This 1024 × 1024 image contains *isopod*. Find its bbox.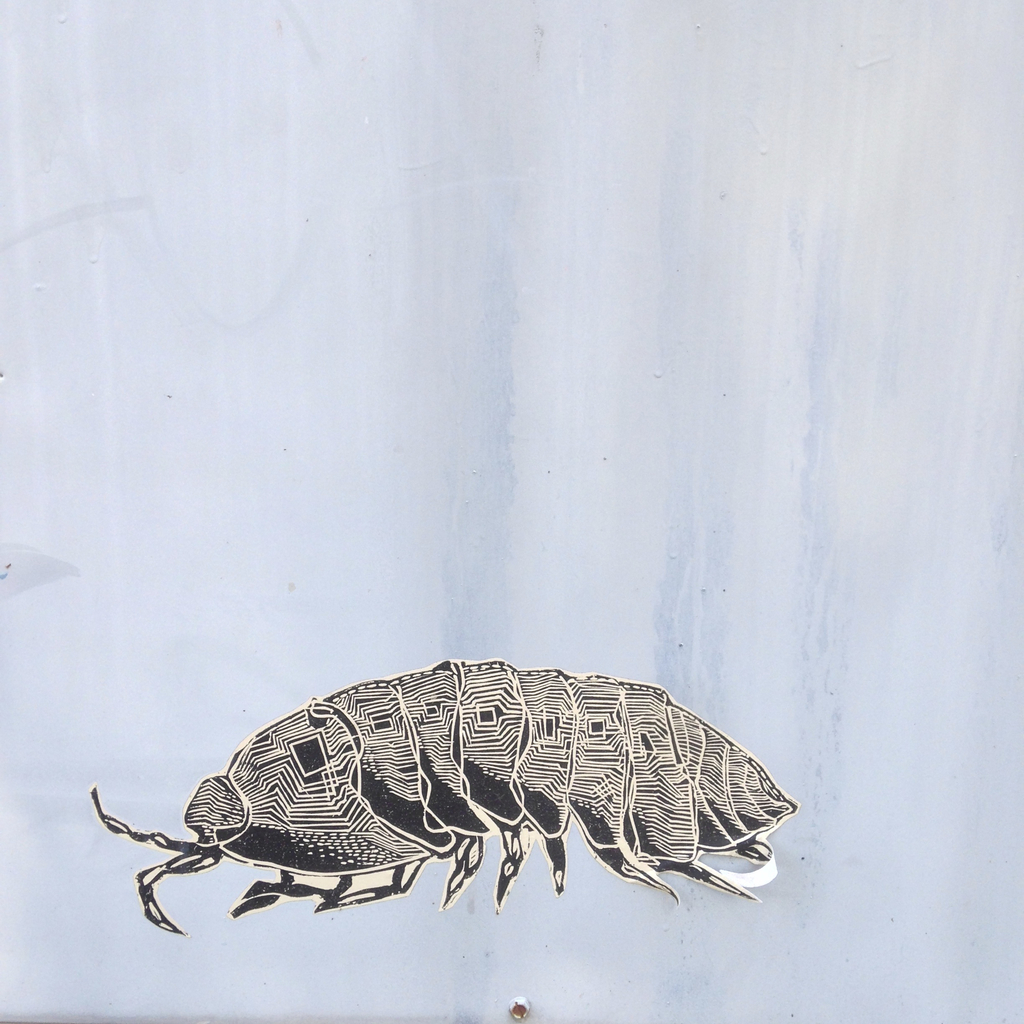
92, 655, 800, 936.
